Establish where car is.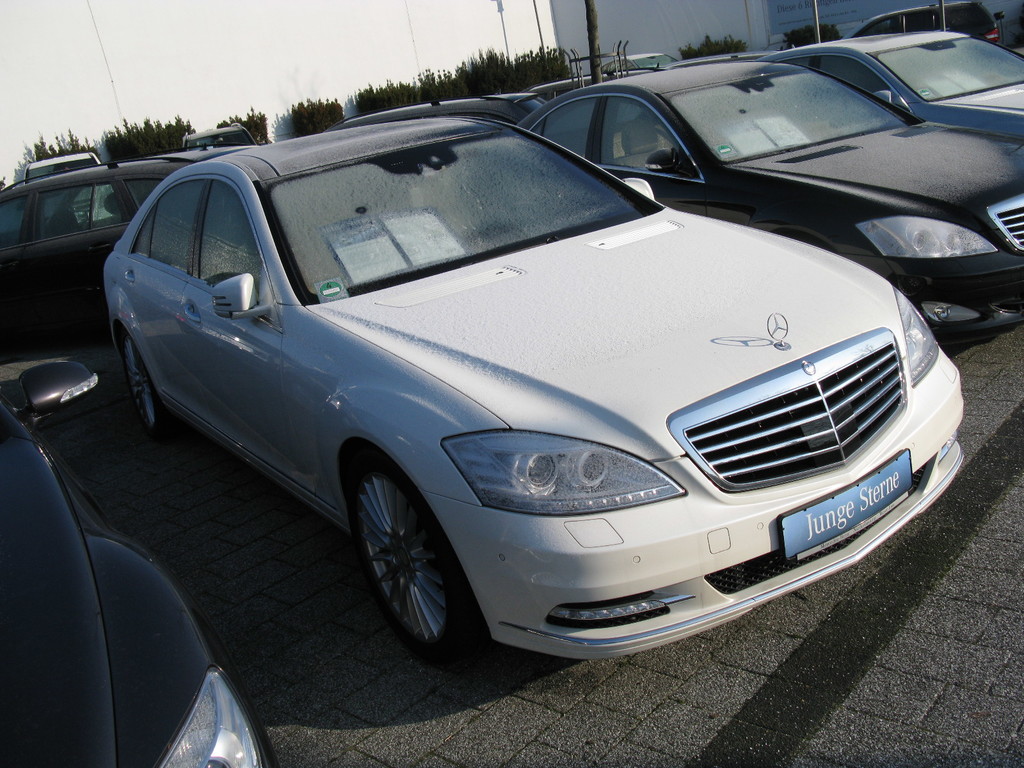
Established at 762, 19, 1023, 121.
